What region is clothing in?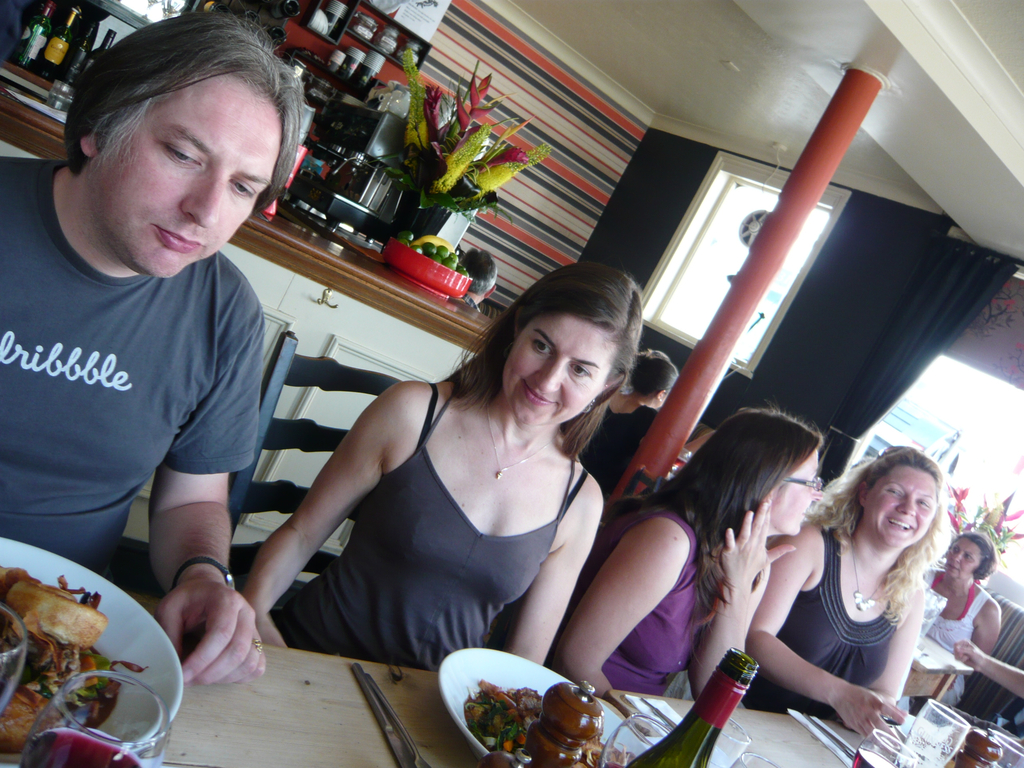
280, 378, 598, 661.
